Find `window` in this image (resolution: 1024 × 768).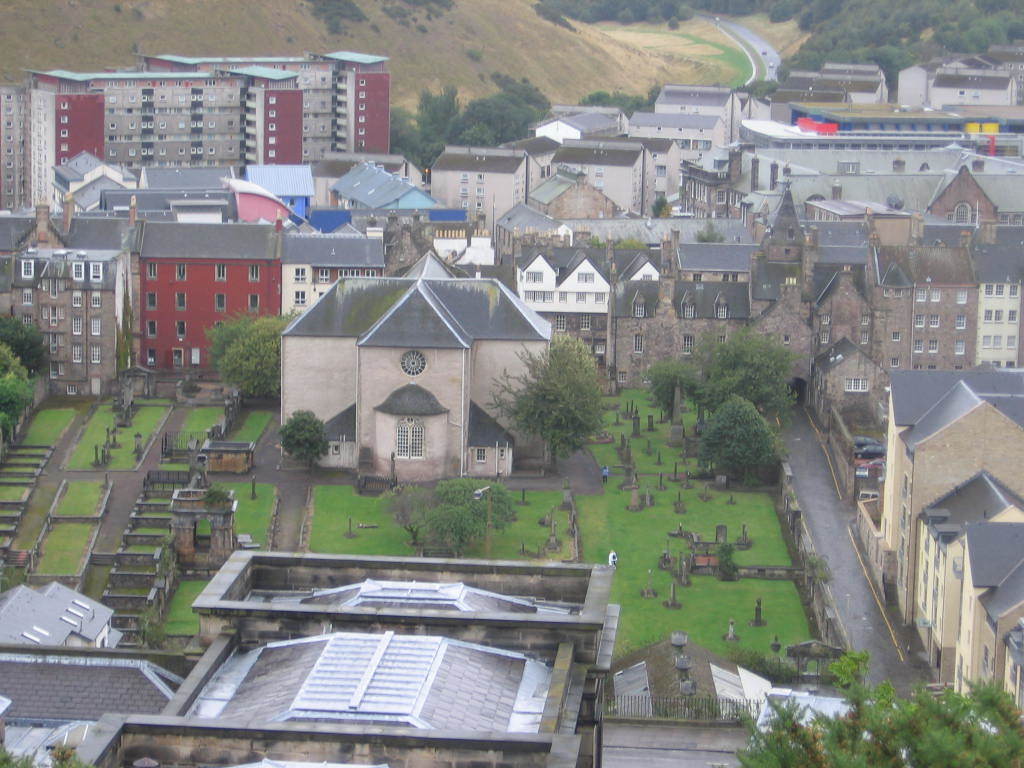
box(634, 334, 641, 353).
